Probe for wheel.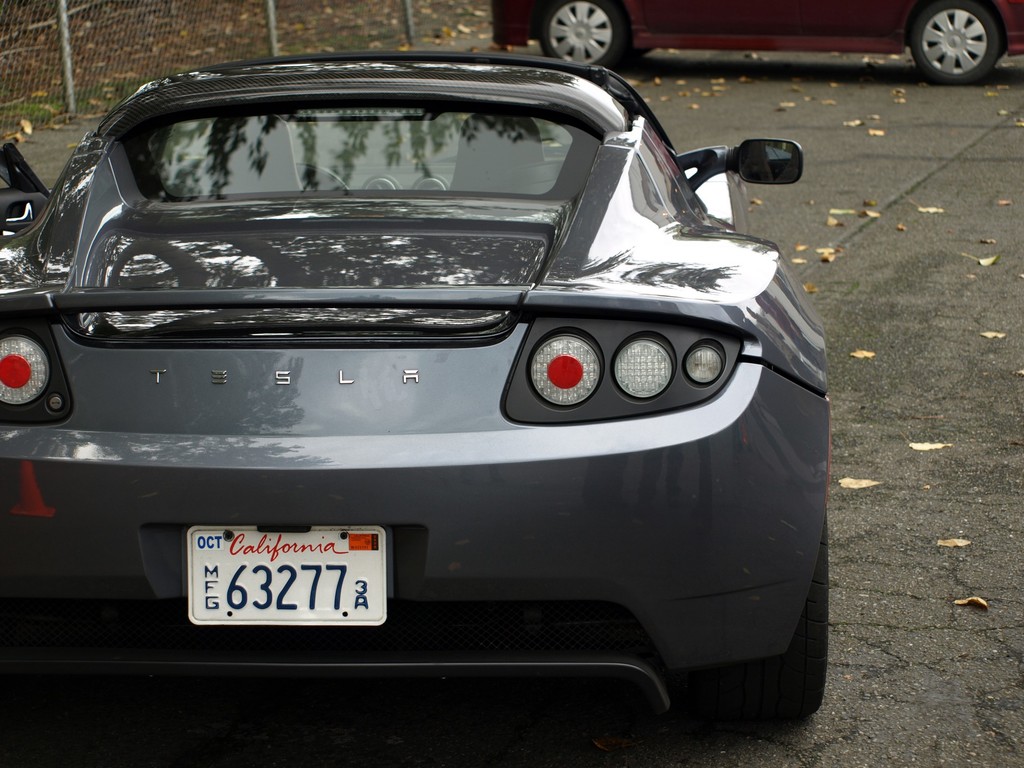
Probe result: x1=680, y1=523, x2=826, y2=733.
